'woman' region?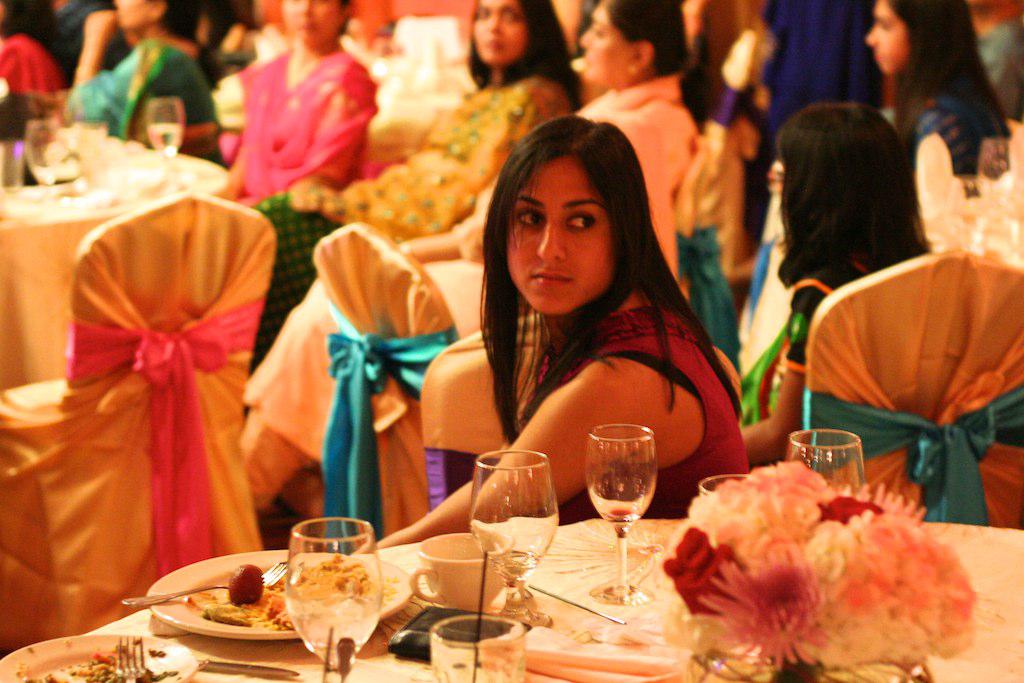
Rect(67, 0, 268, 191)
